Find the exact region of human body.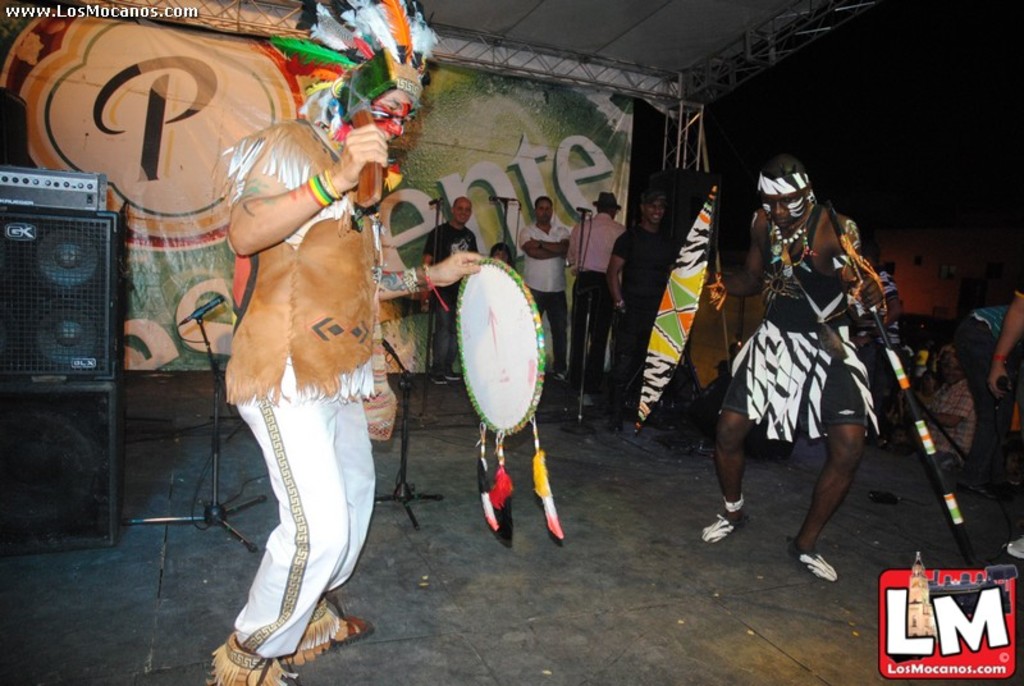
Exact region: x1=566, y1=193, x2=628, y2=399.
